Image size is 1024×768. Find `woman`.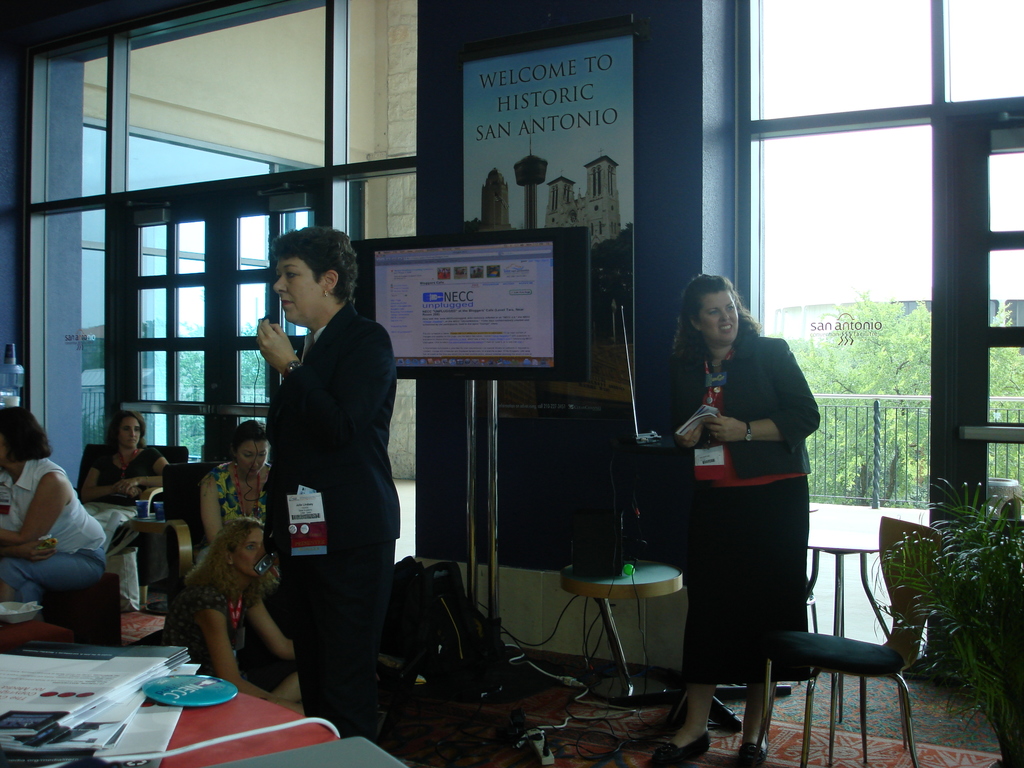
{"left": 671, "top": 264, "right": 854, "bottom": 761}.
